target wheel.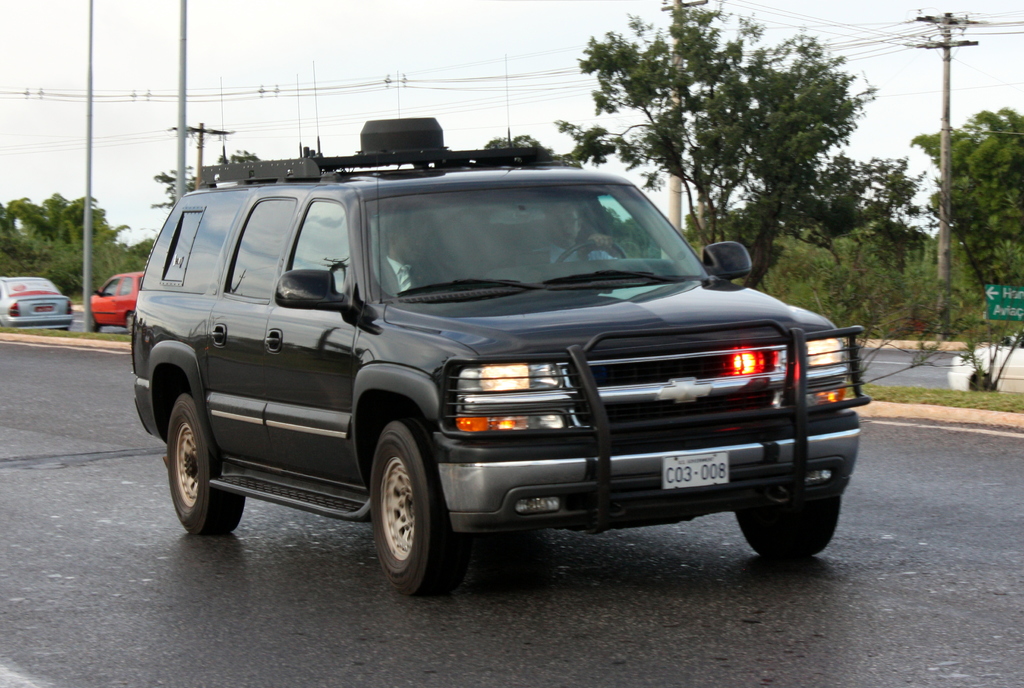
Target region: bbox=[125, 314, 135, 333].
